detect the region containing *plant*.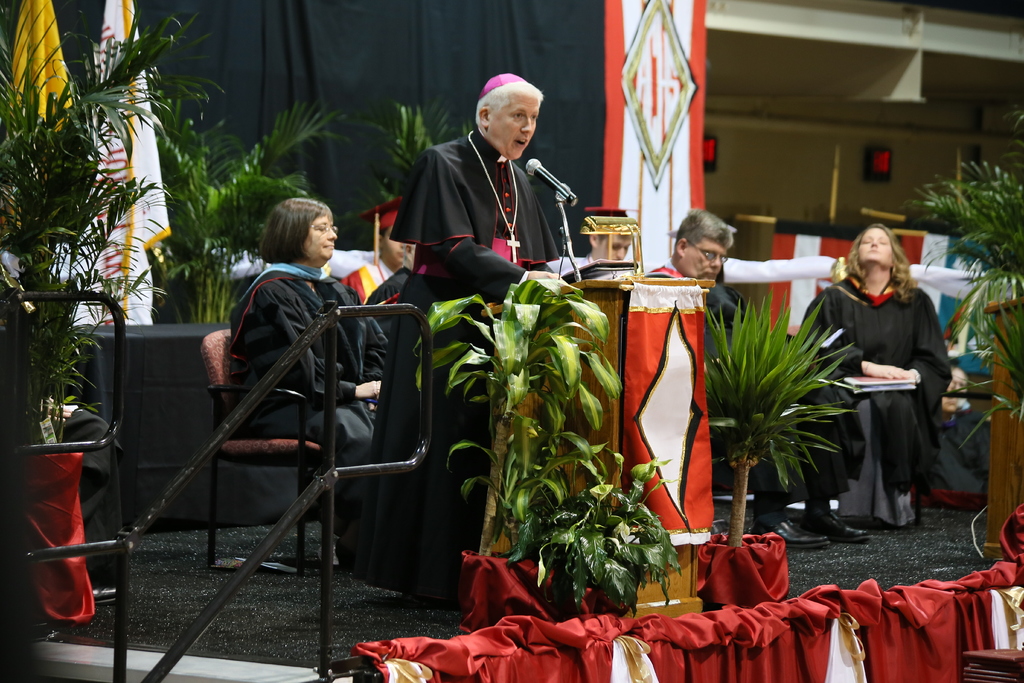
<box>900,148,1023,331</box>.
